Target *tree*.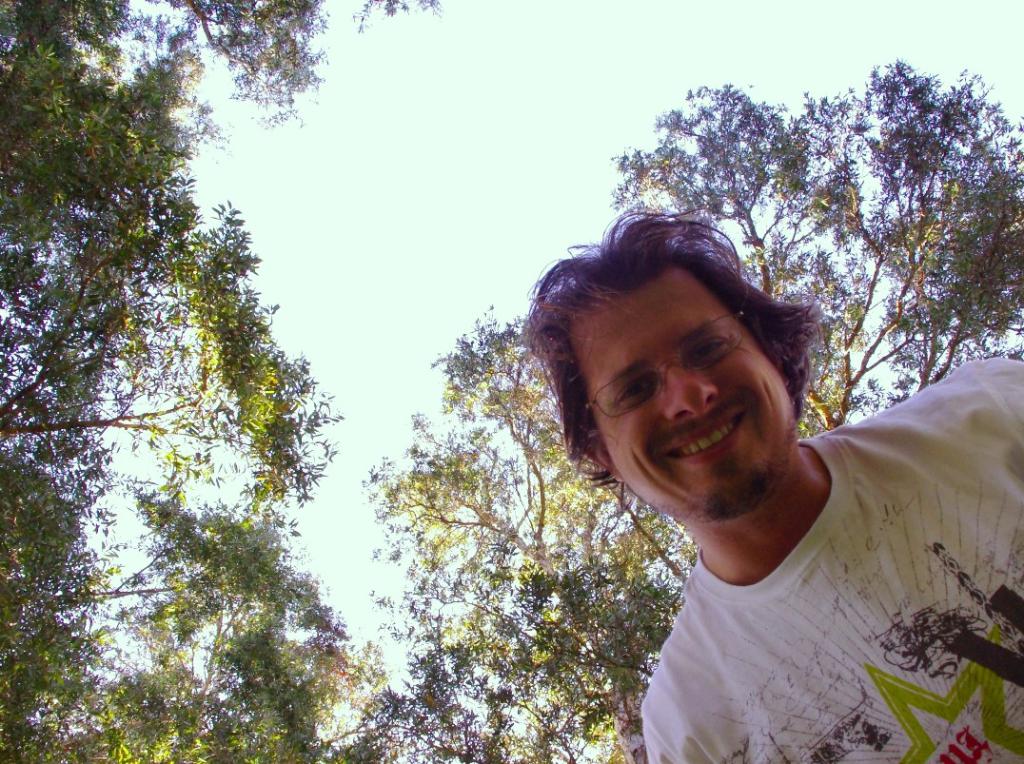
Target region: box(0, 0, 444, 763).
